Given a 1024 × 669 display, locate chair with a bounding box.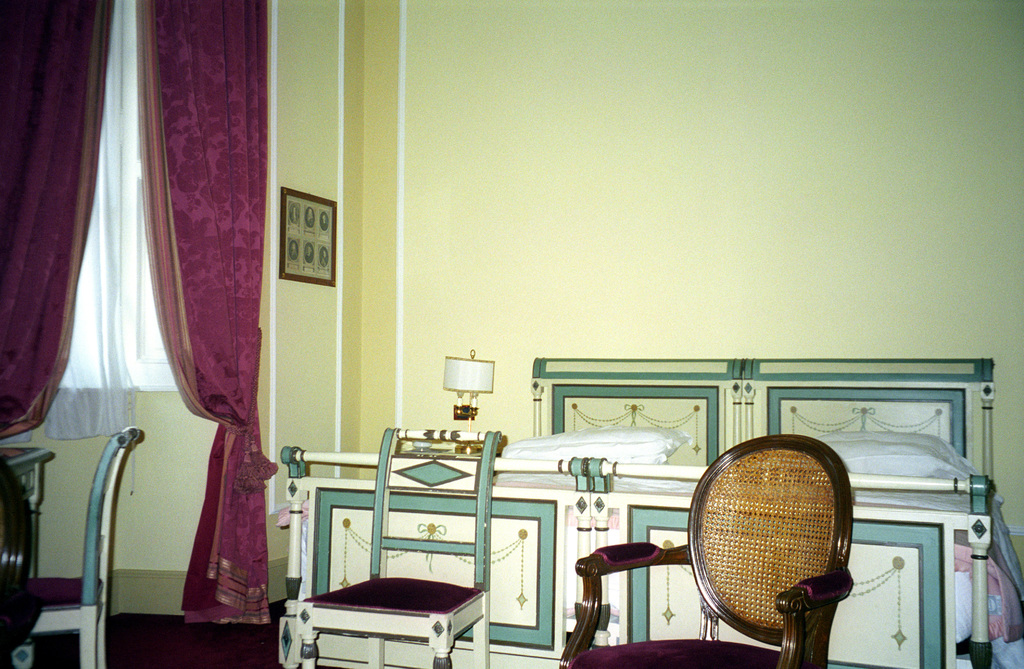
Located: [left=0, top=456, right=36, bottom=668].
